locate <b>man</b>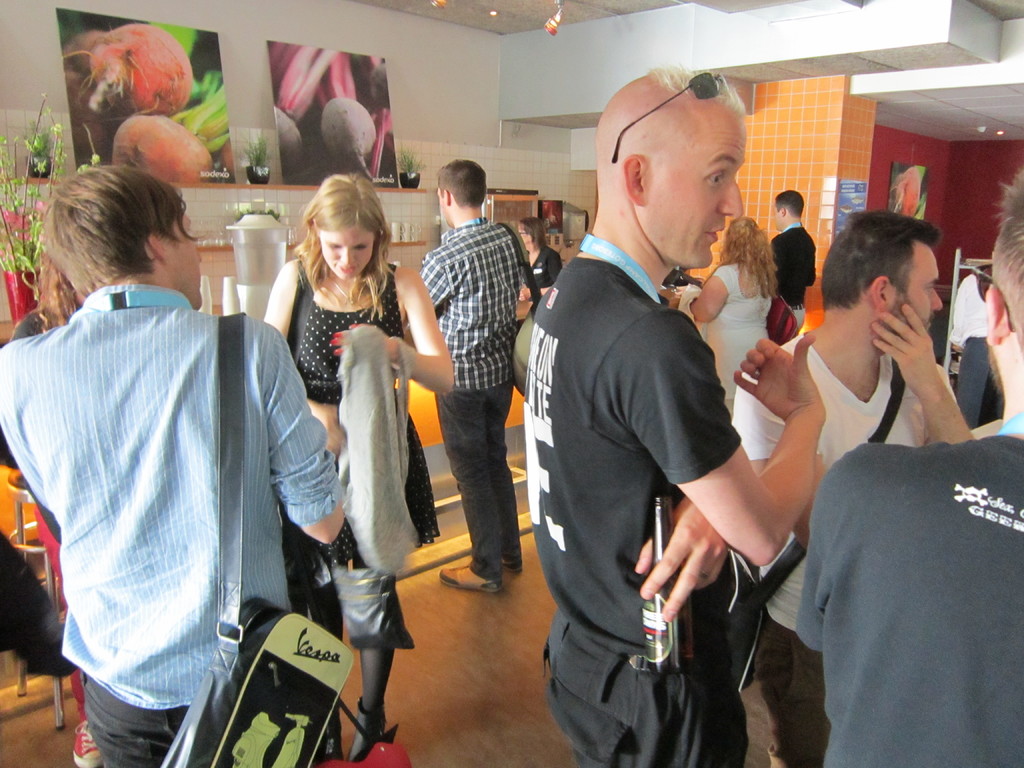
box(410, 156, 525, 599)
